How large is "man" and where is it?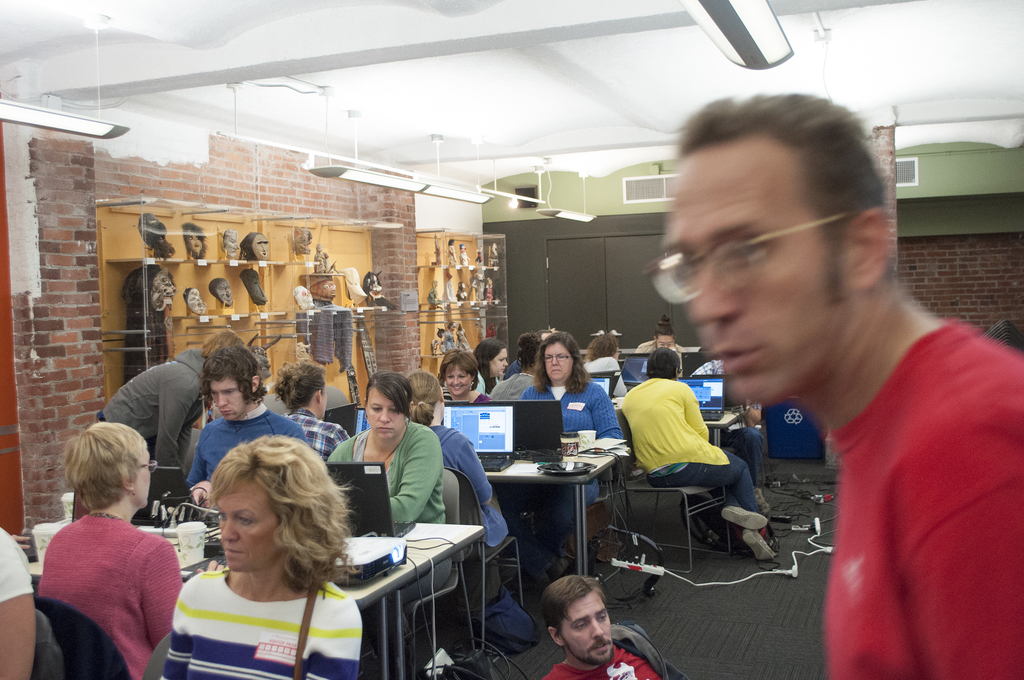
Bounding box: bbox=(628, 101, 1019, 668).
